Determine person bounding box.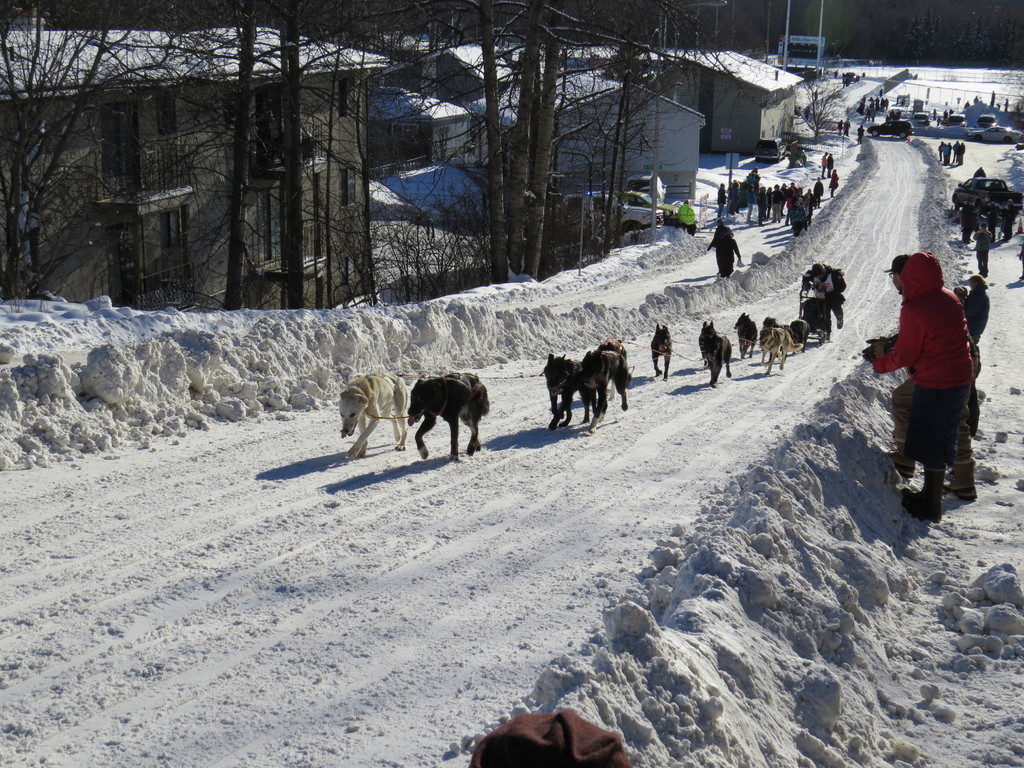
Determined: detection(821, 149, 825, 177).
